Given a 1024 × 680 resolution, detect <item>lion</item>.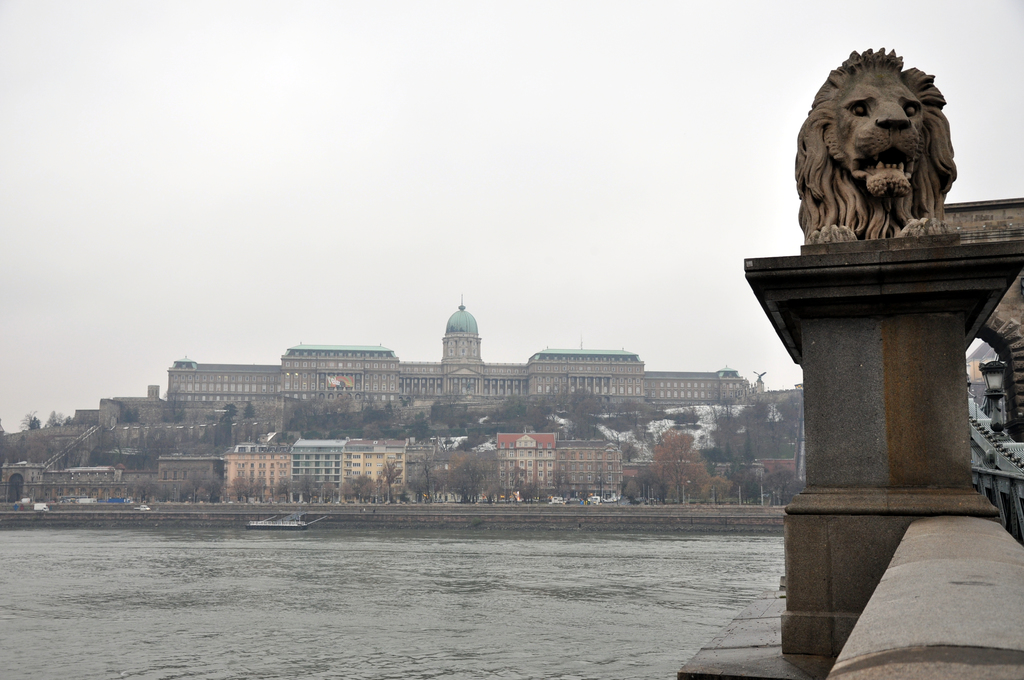
detection(794, 44, 961, 257).
